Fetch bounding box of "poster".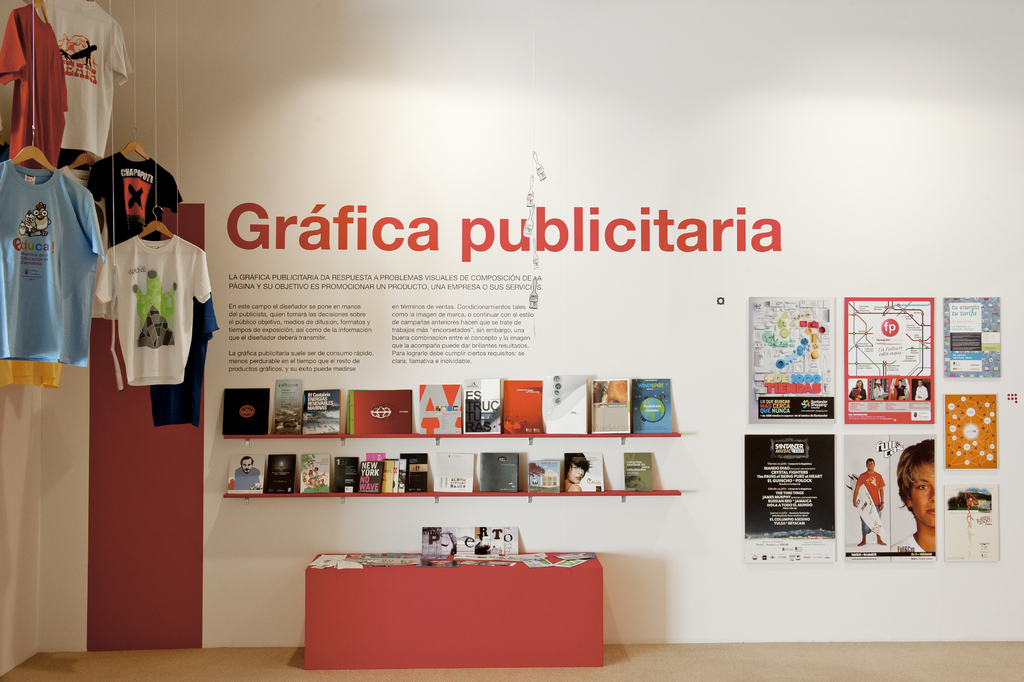
Bbox: (930, 392, 1005, 462).
